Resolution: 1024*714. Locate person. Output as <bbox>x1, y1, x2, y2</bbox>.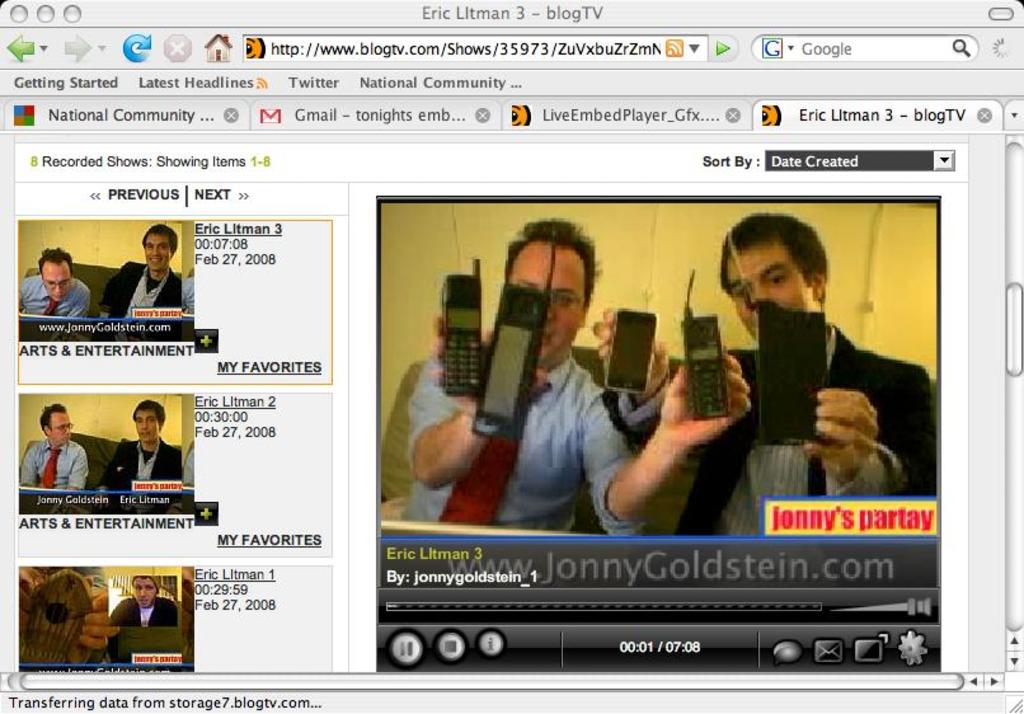
<bbox>407, 212, 744, 537</bbox>.
